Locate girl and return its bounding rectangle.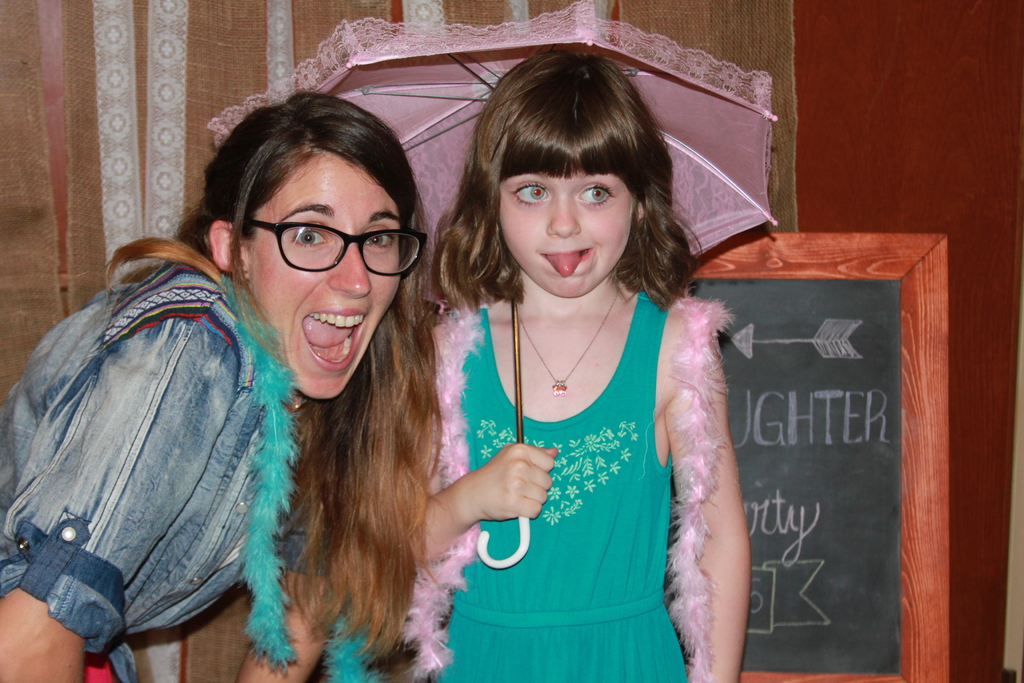
crop(0, 95, 416, 682).
